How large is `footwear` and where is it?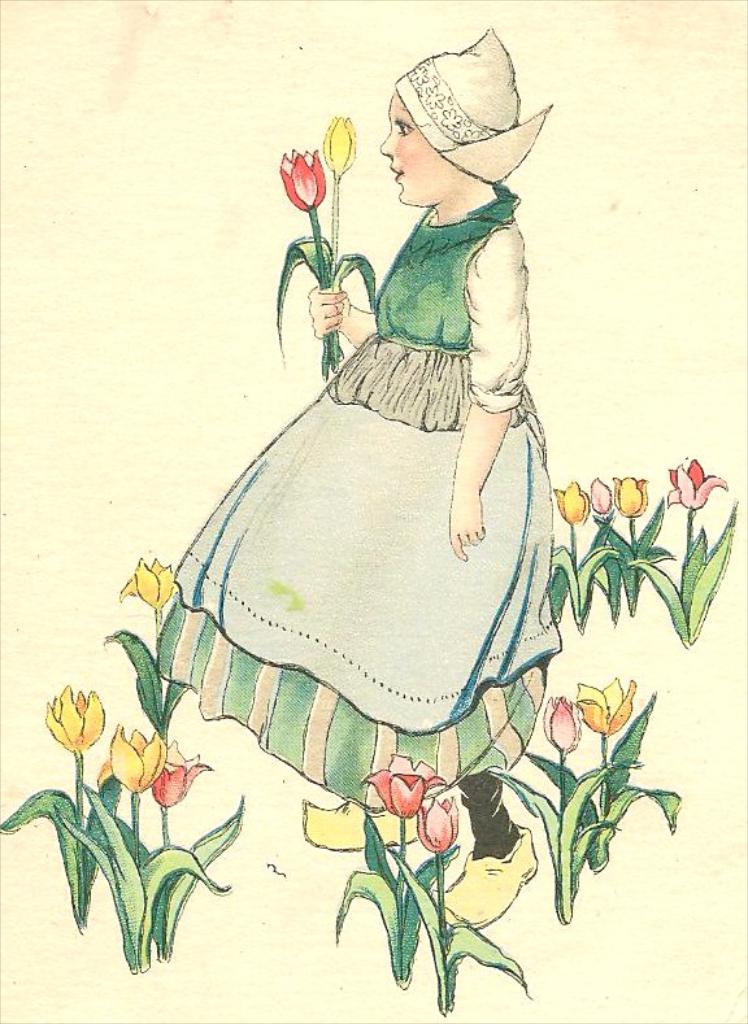
Bounding box: (x1=305, y1=790, x2=421, y2=855).
